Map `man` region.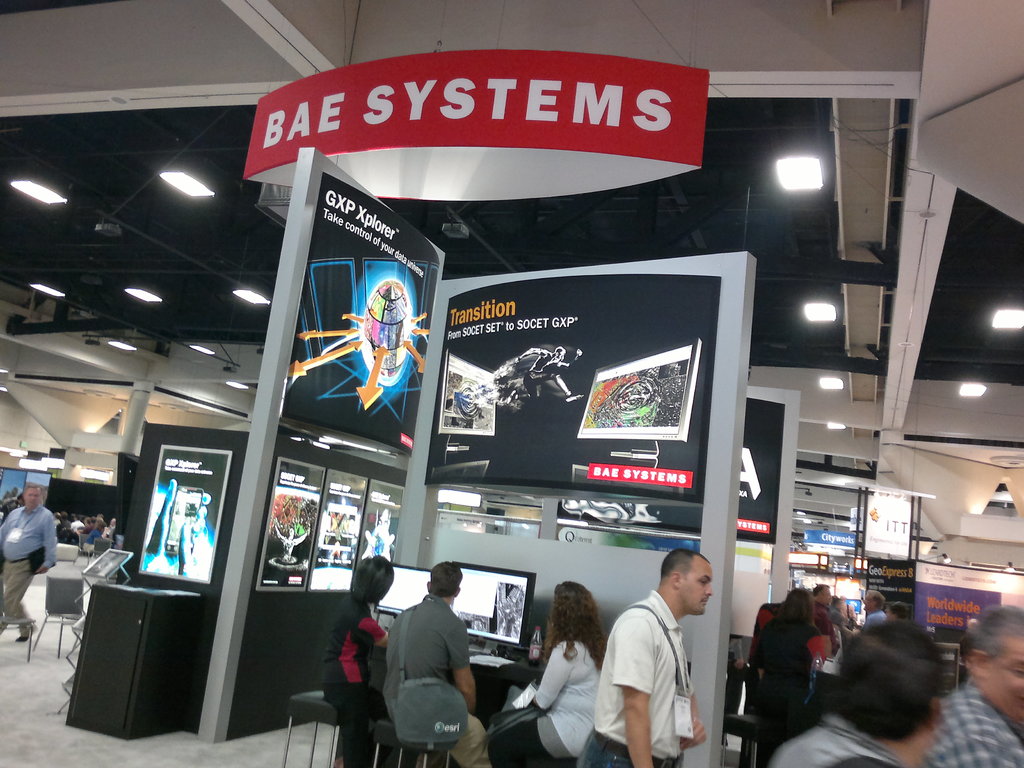
Mapped to (0,477,51,641).
